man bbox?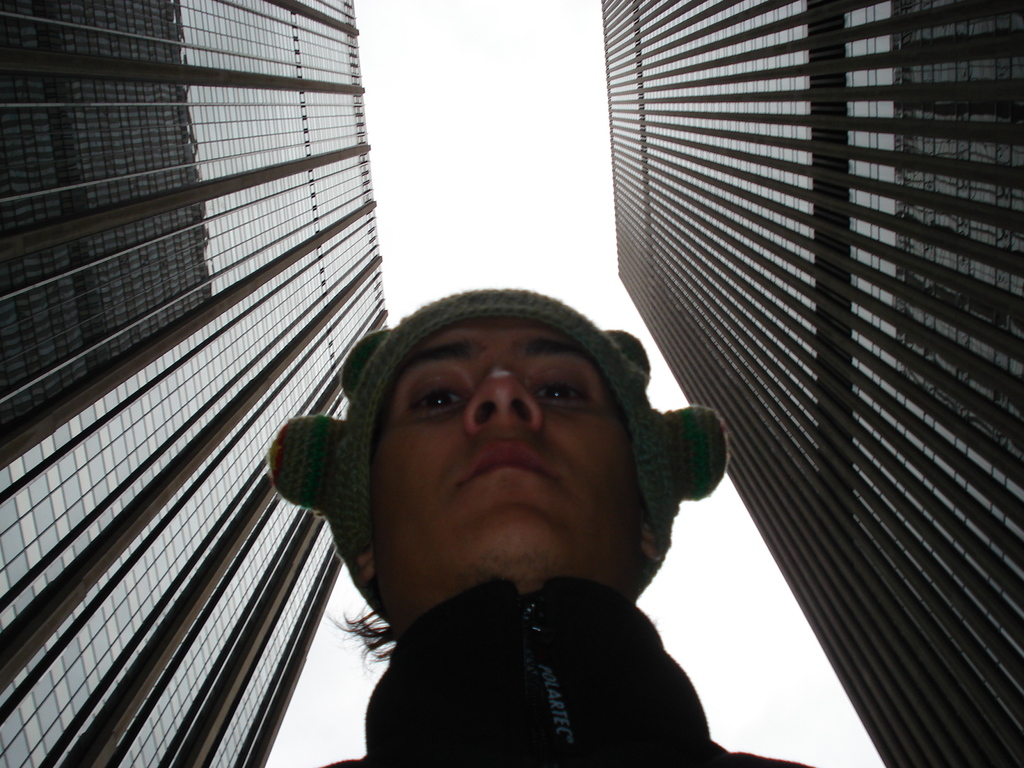
BBox(284, 266, 792, 766)
